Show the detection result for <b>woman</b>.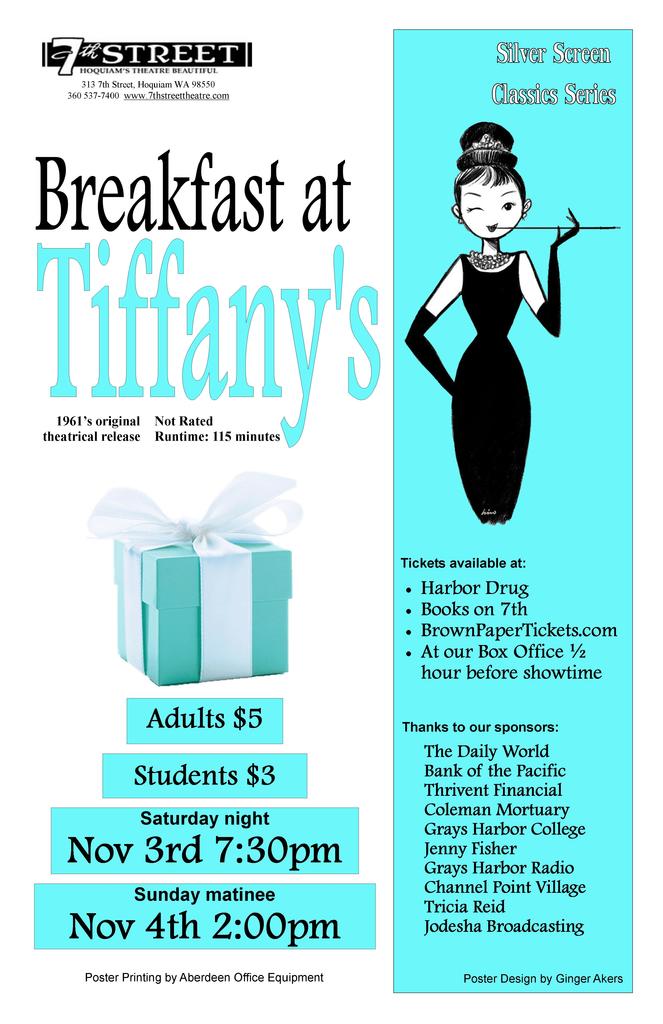
rect(404, 136, 581, 556).
